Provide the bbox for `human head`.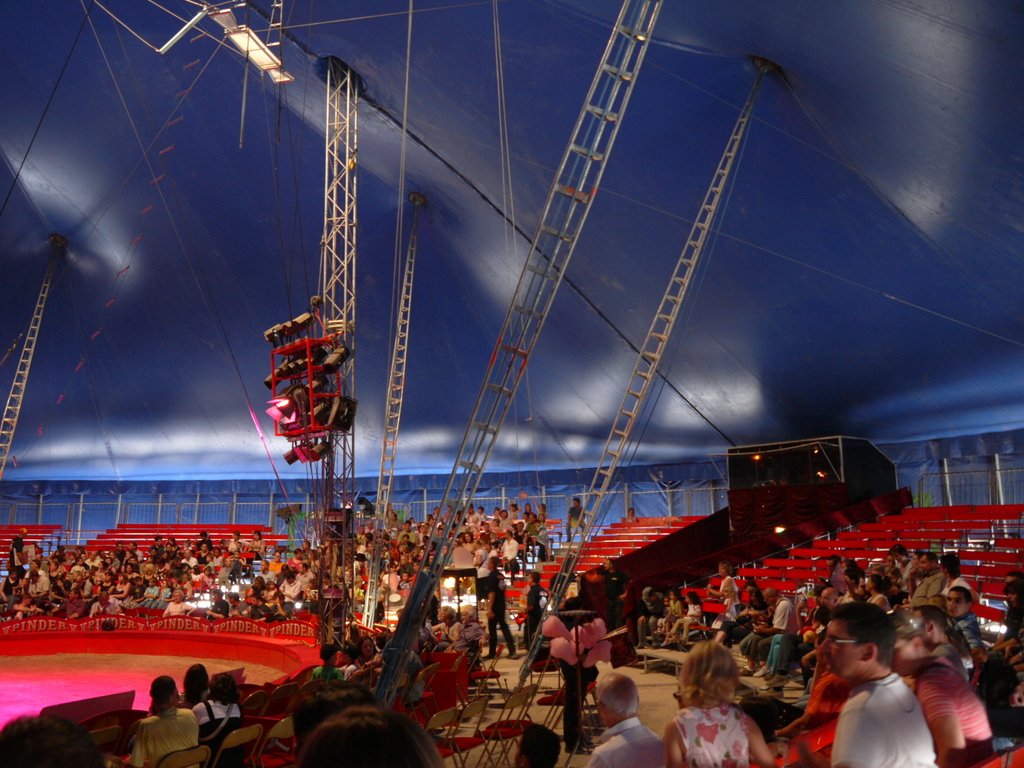
locate(340, 641, 361, 665).
